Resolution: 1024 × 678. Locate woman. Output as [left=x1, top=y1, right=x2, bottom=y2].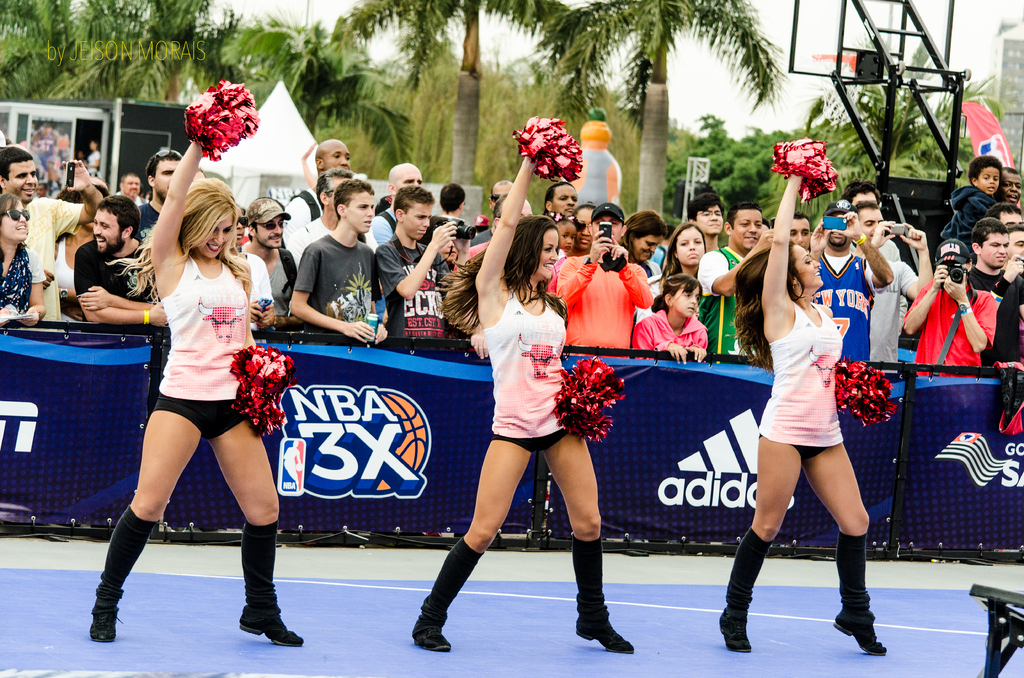
[left=412, top=151, right=644, bottom=652].
